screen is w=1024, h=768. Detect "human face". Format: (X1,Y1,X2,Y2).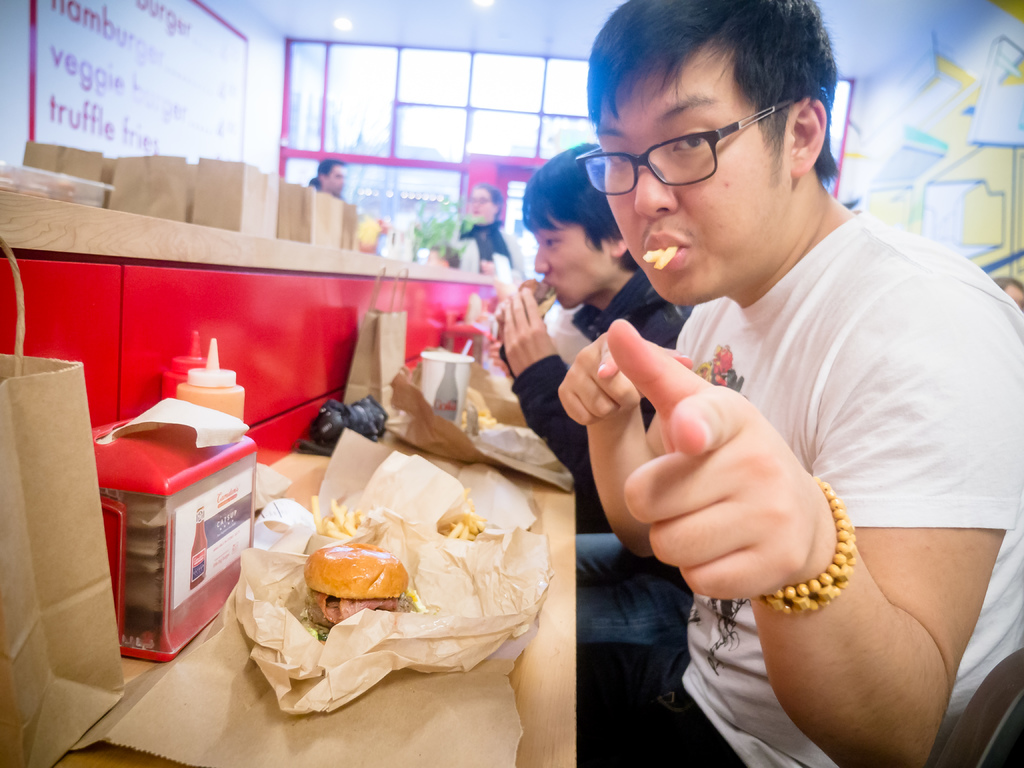
(327,167,346,193).
